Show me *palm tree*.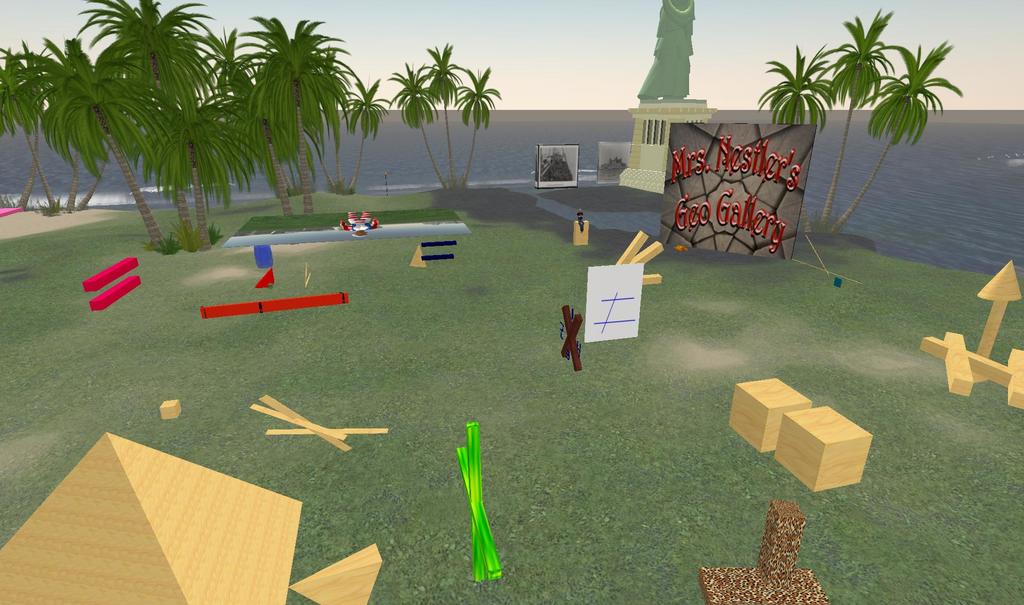
*palm tree* is here: x1=835, y1=40, x2=972, y2=233.
